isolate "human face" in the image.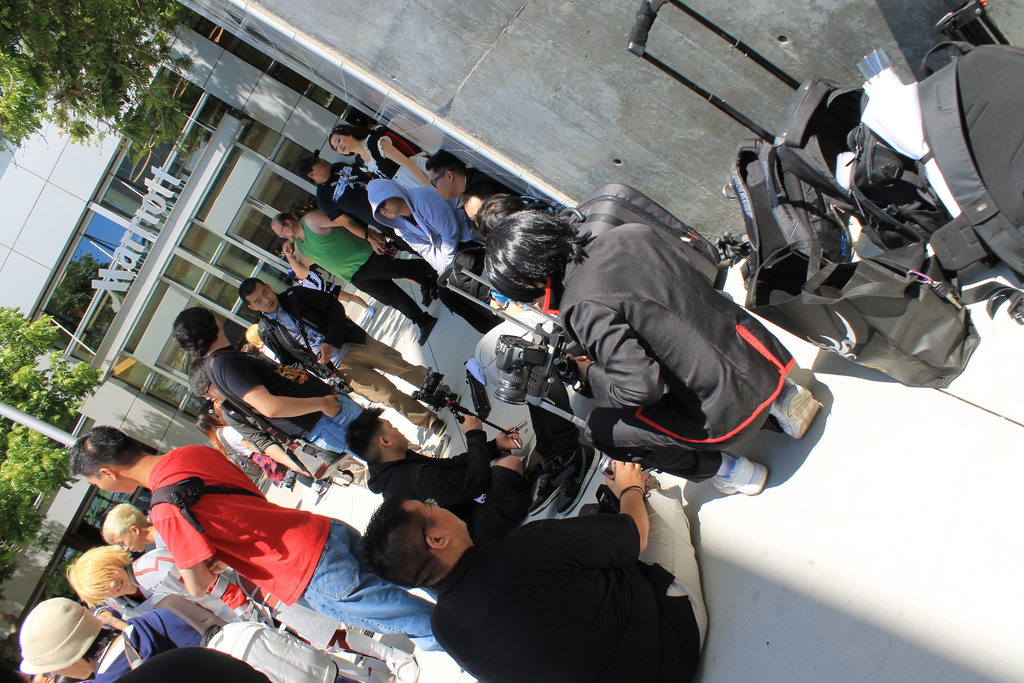
Isolated region: (401, 498, 472, 534).
